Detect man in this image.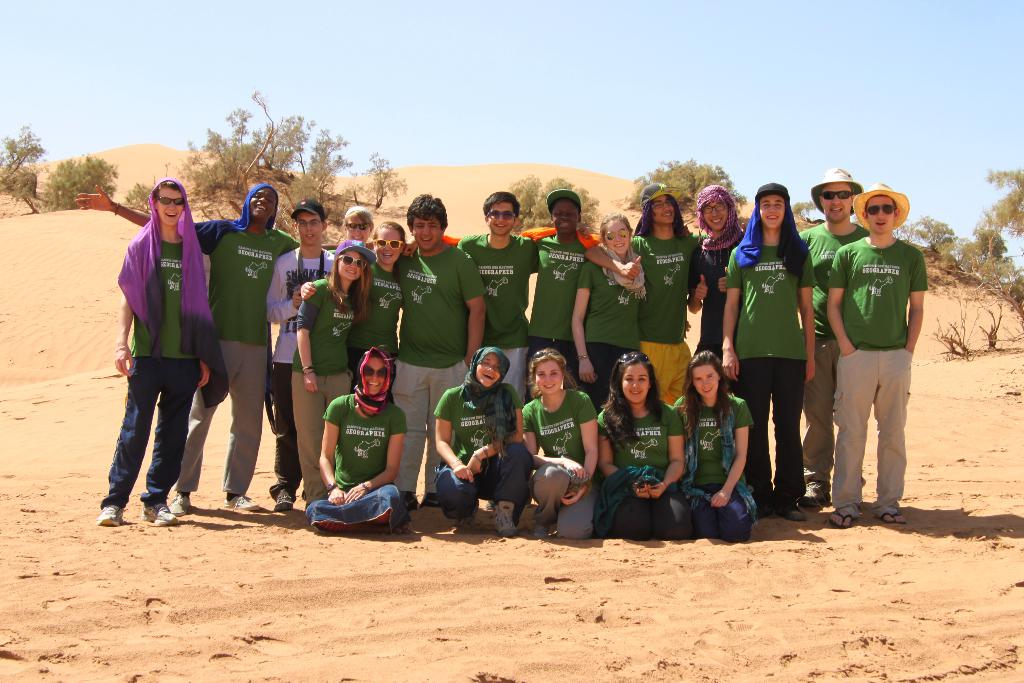
Detection: x1=584 y1=182 x2=710 y2=406.
